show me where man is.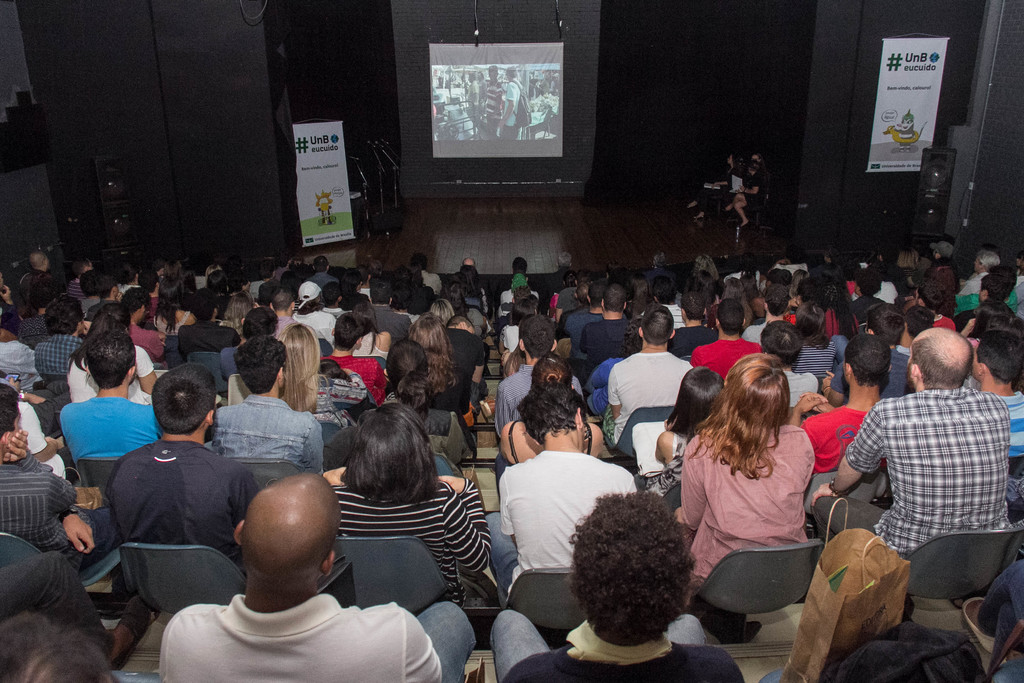
man is at 895/306/932/359.
